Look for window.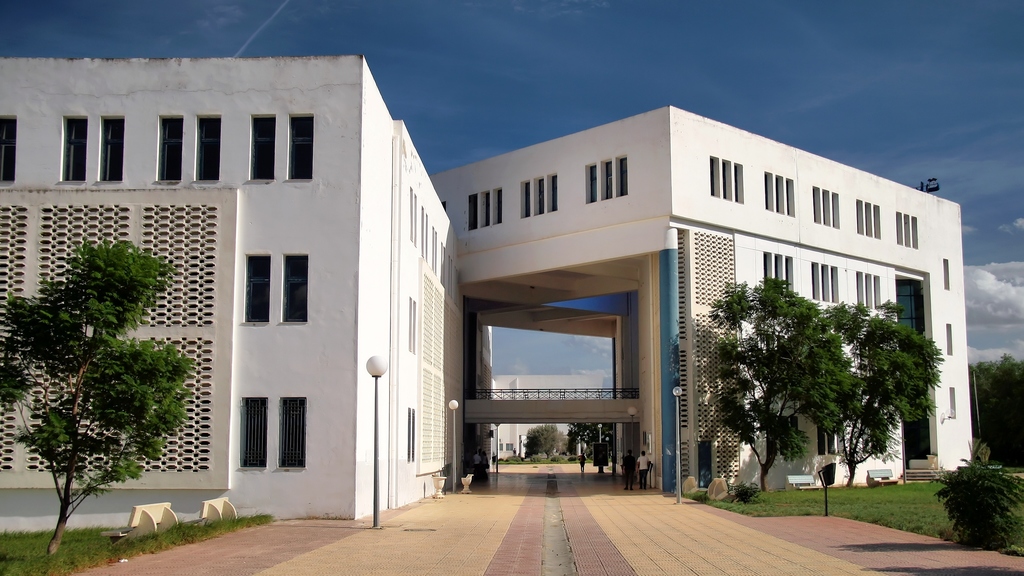
Found: box(942, 258, 948, 289).
